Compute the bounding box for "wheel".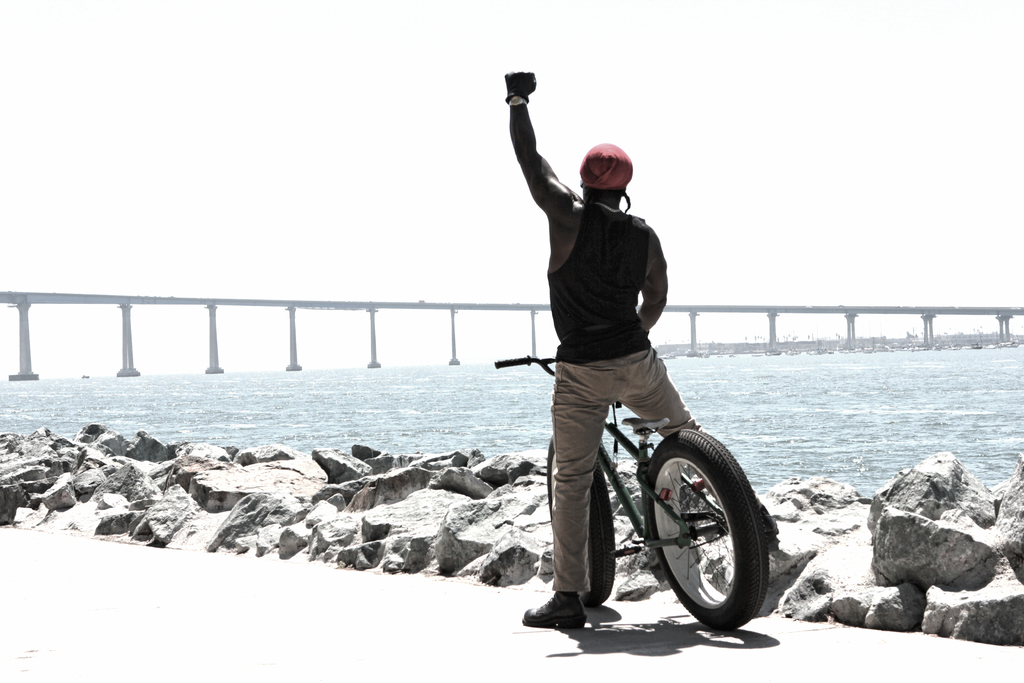
<box>646,429,771,630</box>.
